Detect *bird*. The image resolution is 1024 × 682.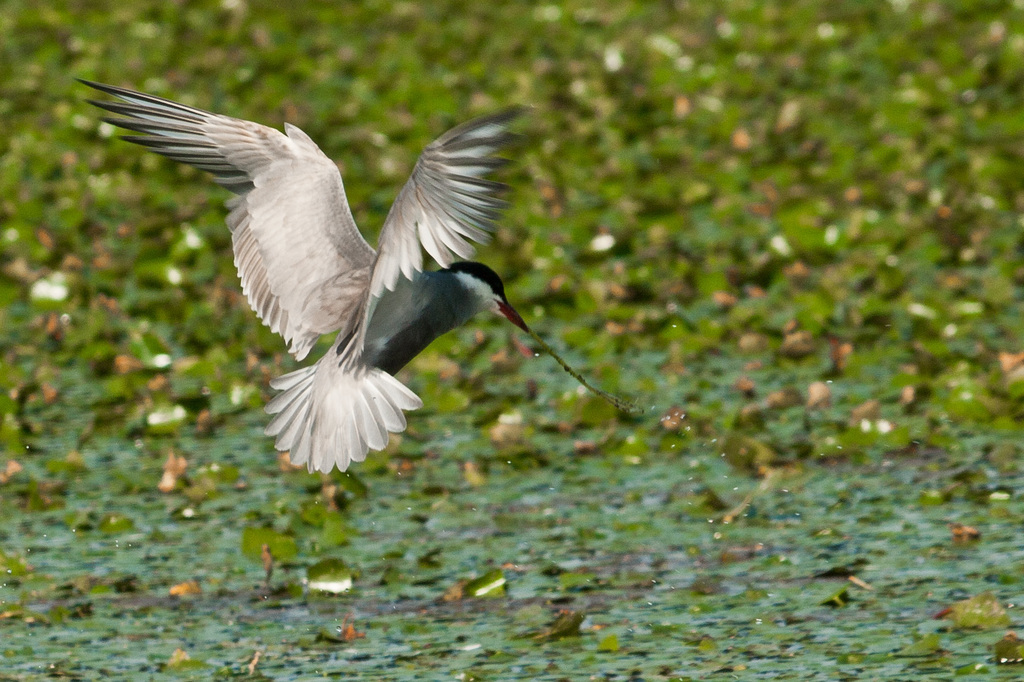
detection(84, 70, 551, 480).
